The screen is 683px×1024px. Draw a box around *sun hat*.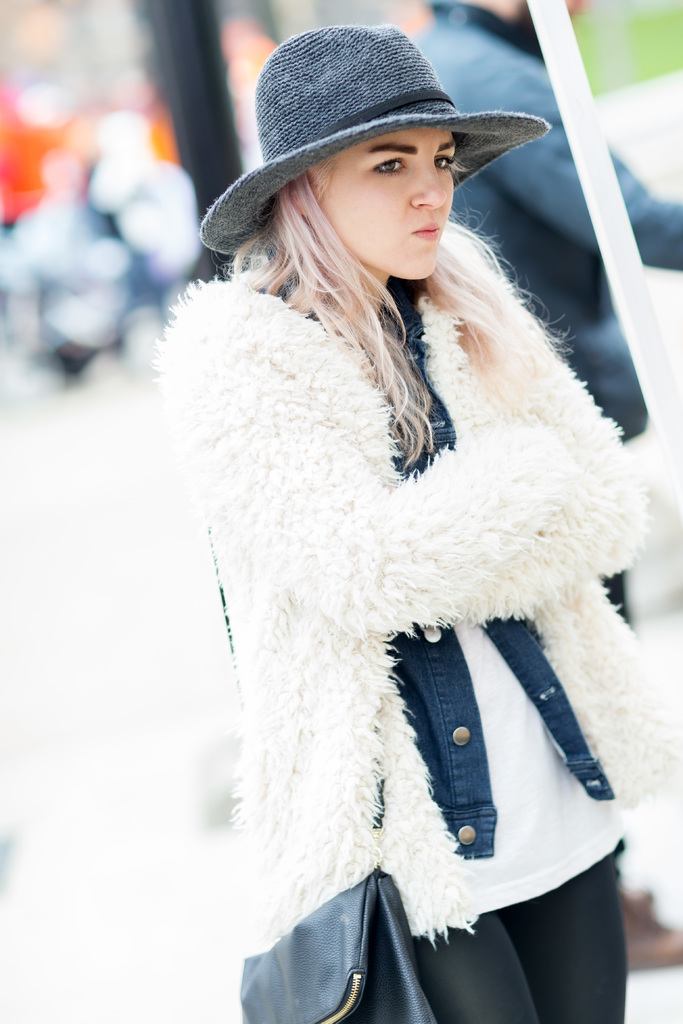
(x1=199, y1=27, x2=554, y2=256).
